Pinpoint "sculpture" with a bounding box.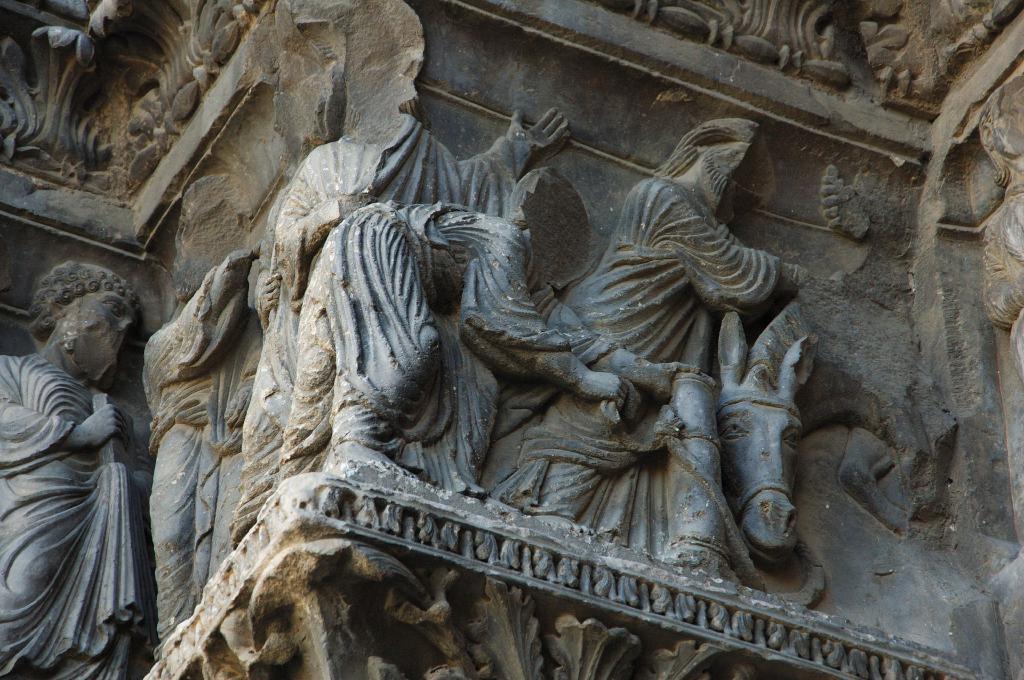
select_region(4, 233, 161, 679).
